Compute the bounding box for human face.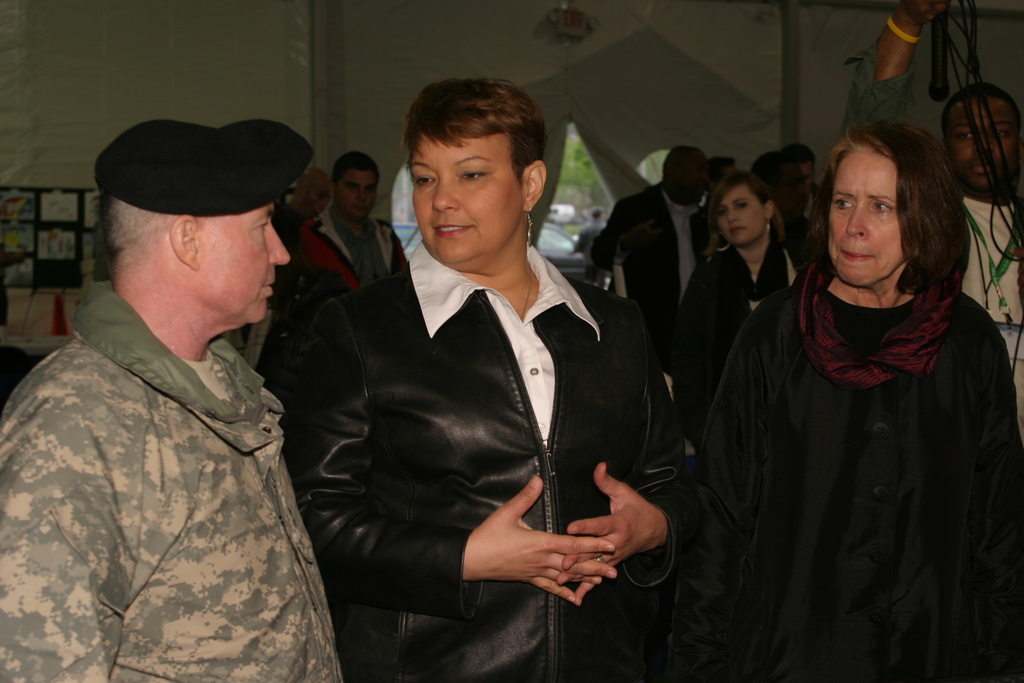
l=714, t=181, r=762, b=244.
